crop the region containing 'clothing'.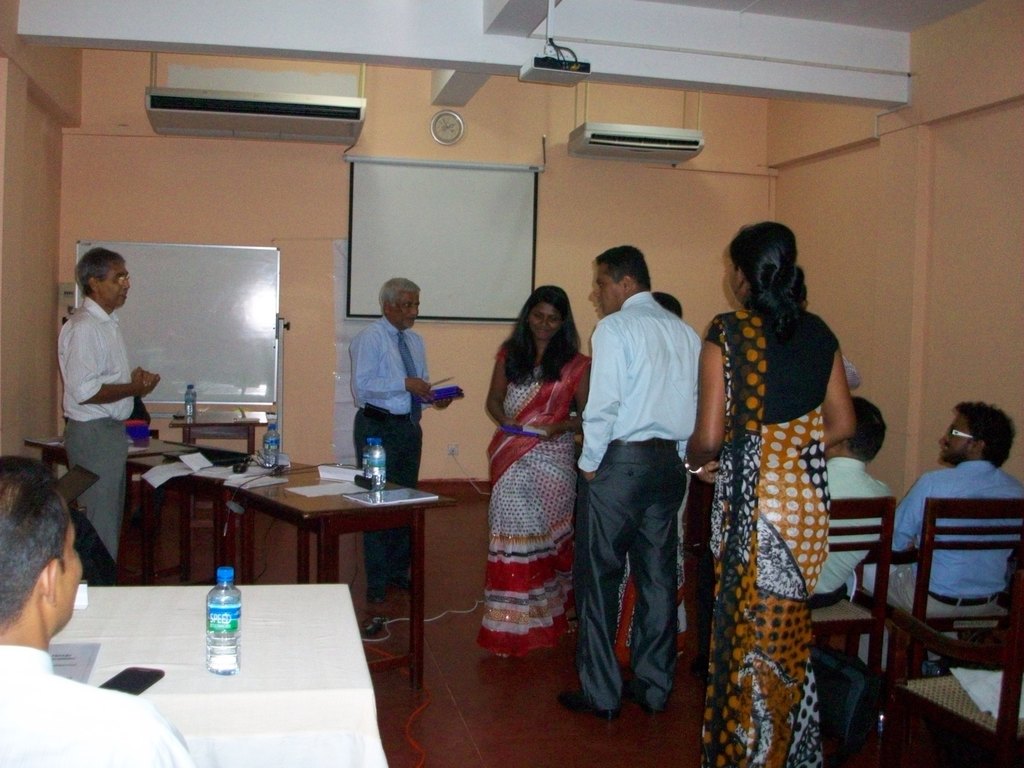
Crop region: box(350, 311, 424, 600).
